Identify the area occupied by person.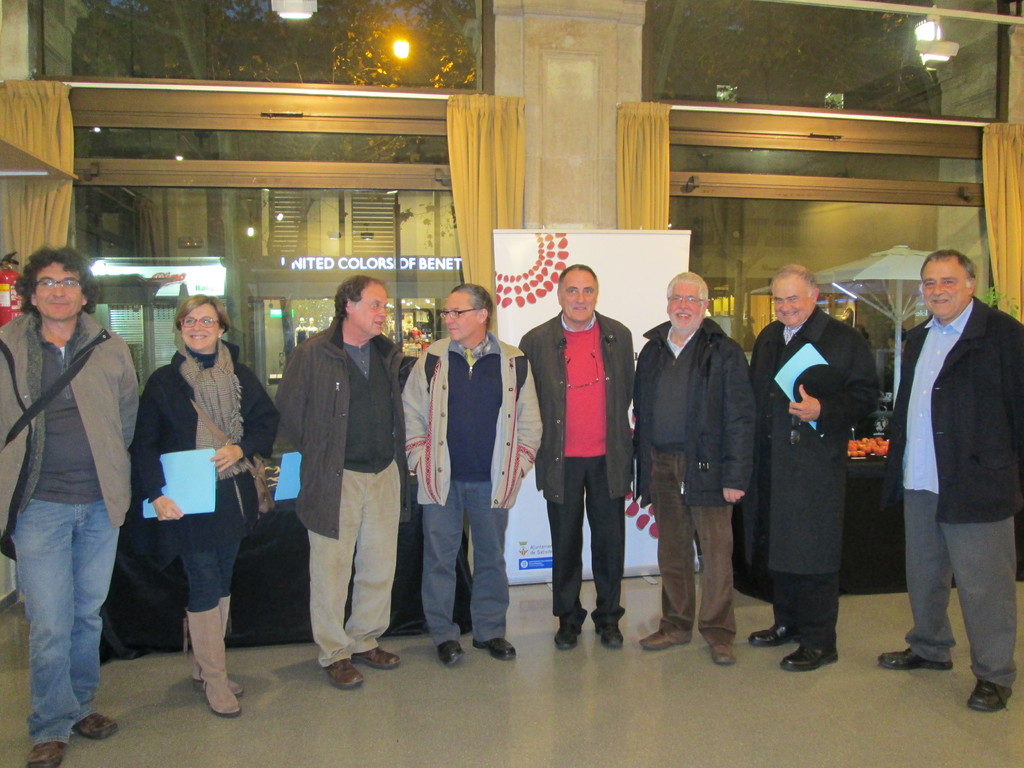
Area: BBox(868, 246, 1023, 717).
